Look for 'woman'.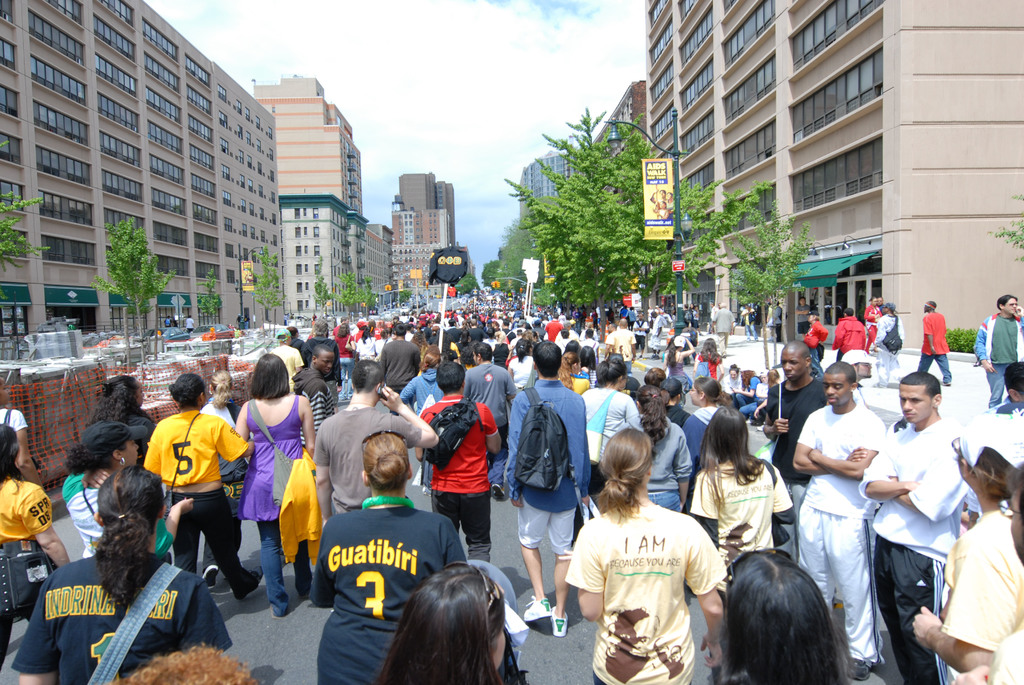
Found: x1=905, y1=407, x2=1023, y2=684.
